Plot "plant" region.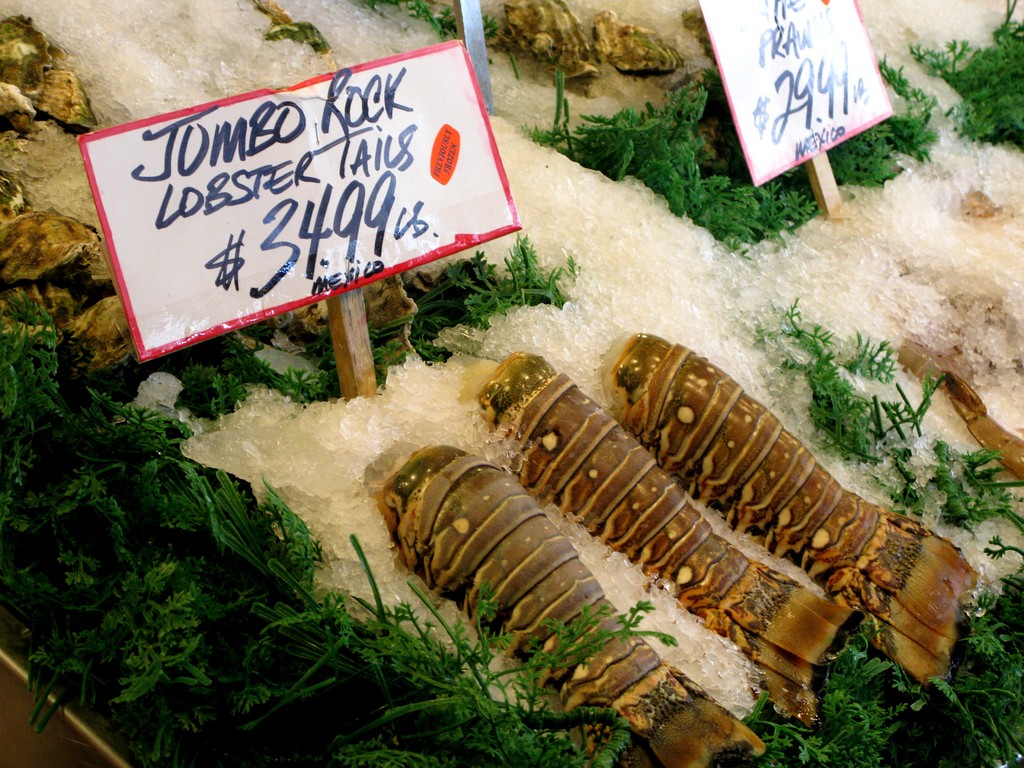
Plotted at 830:49:947:200.
